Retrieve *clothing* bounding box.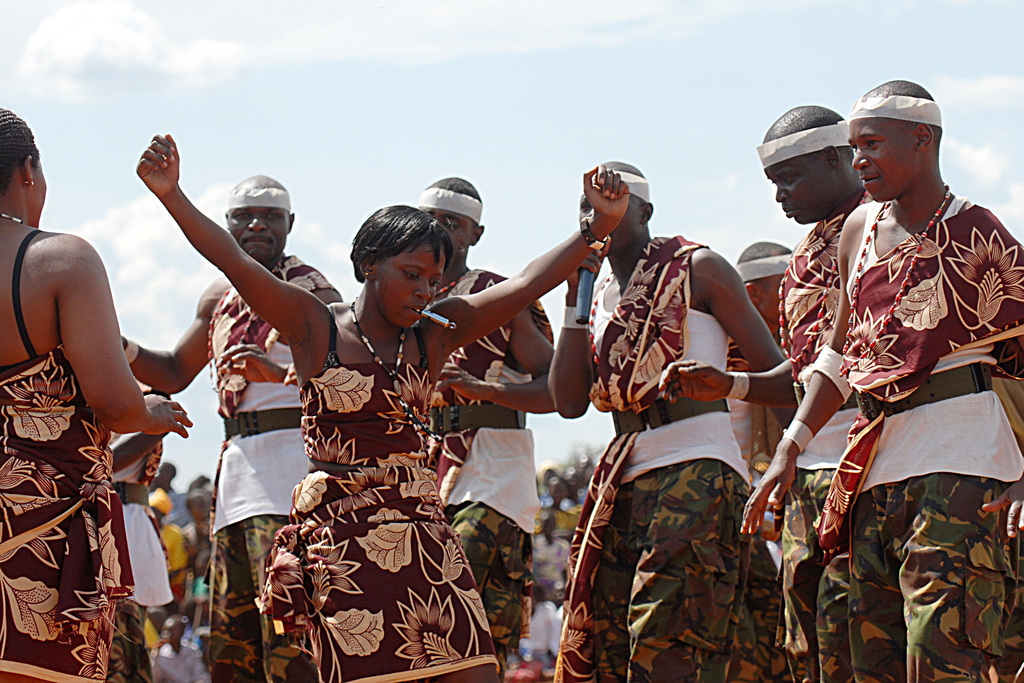
Bounding box: 781,188,886,682.
